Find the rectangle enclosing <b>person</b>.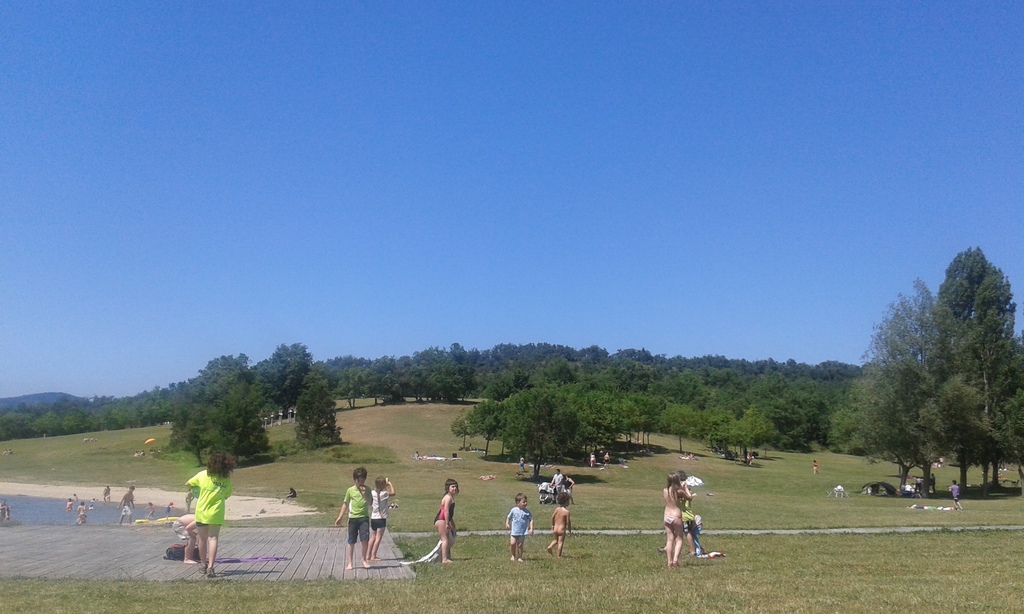
bbox=(950, 480, 963, 508).
